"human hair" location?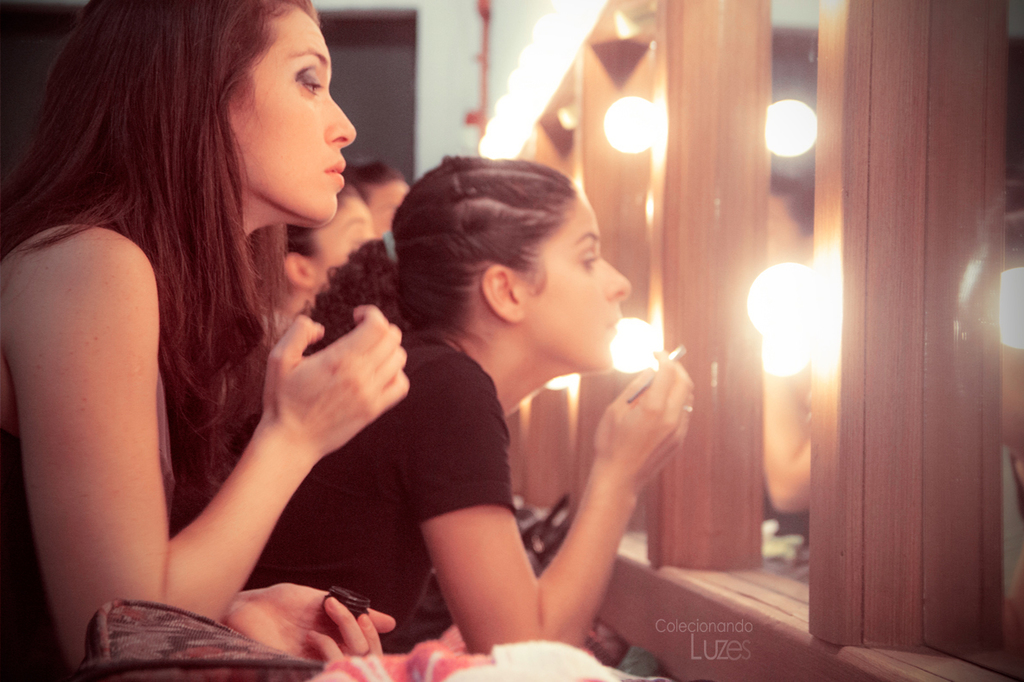
[345,159,404,198]
